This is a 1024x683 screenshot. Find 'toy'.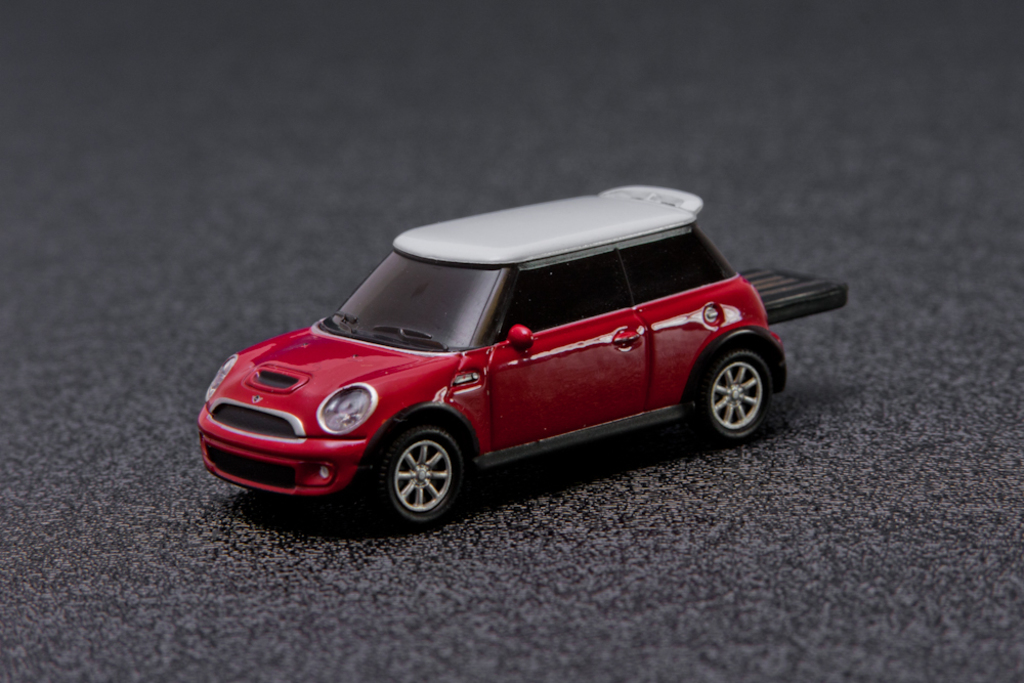
Bounding box: (166, 180, 823, 550).
